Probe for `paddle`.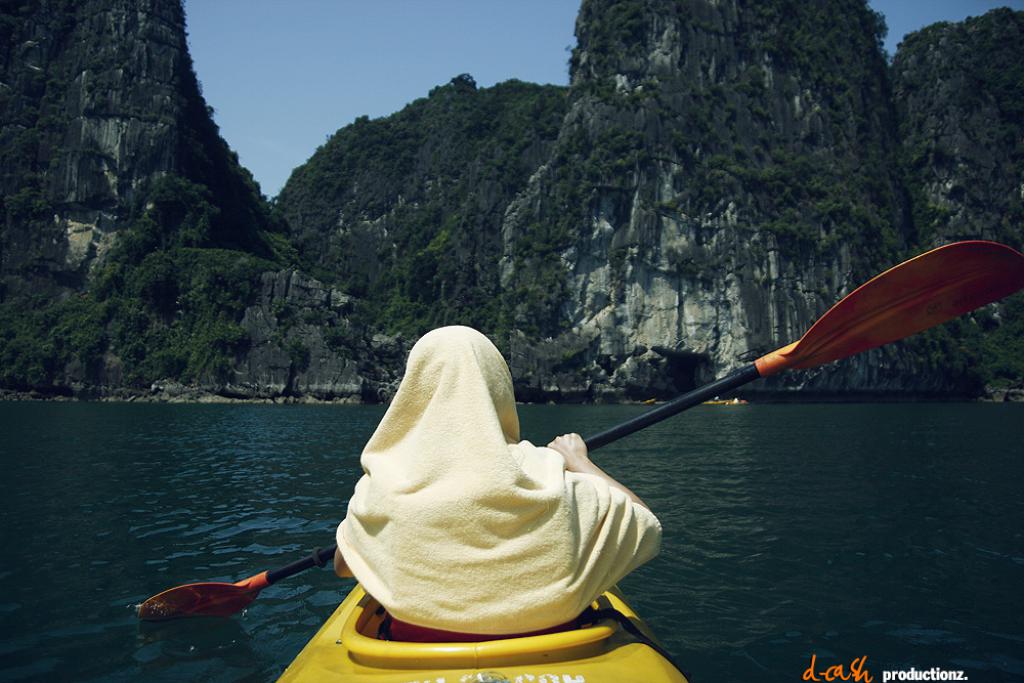
Probe result: [297,200,988,637].
